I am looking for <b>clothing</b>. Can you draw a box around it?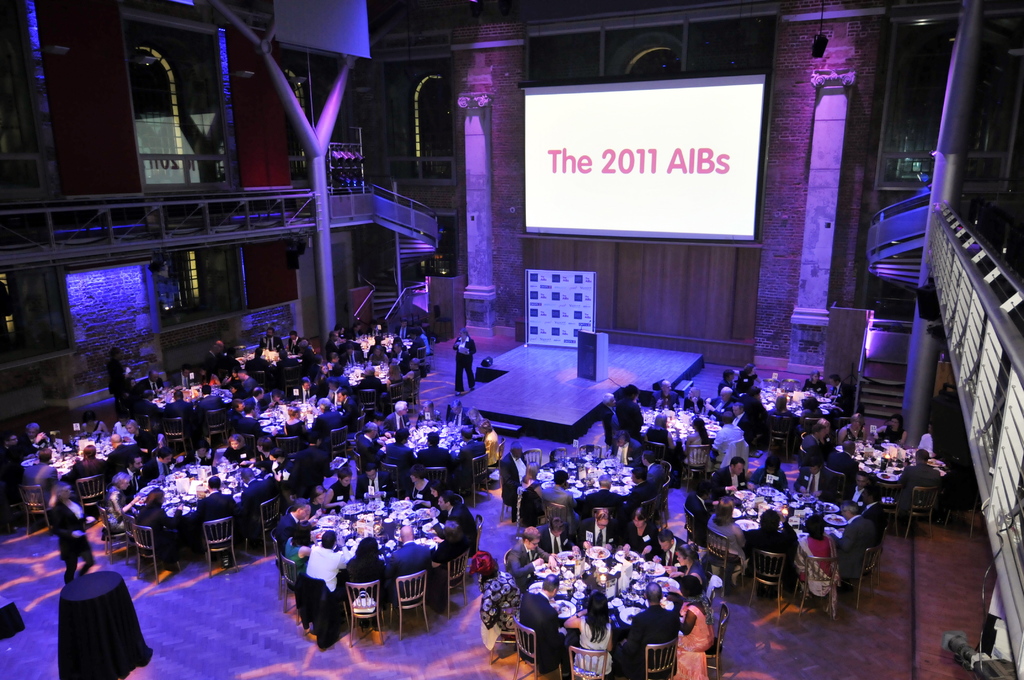
Sure, the bounding box is bbox=[568, 622, 612, 672].
